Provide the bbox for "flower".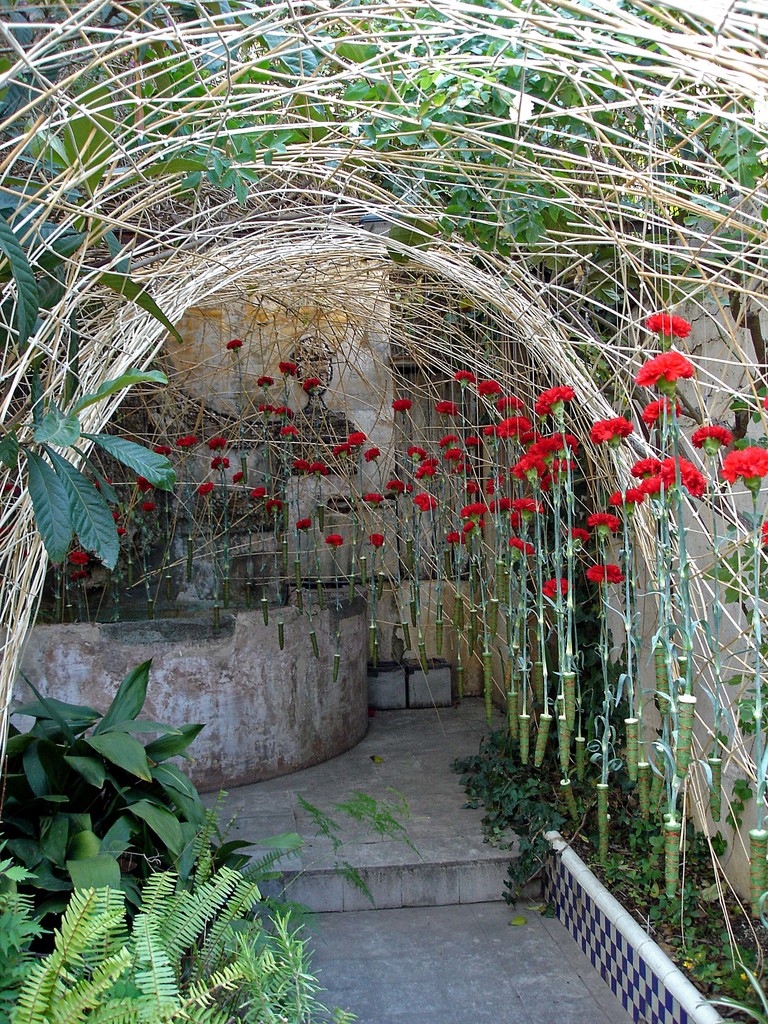
361 445 382 462.
